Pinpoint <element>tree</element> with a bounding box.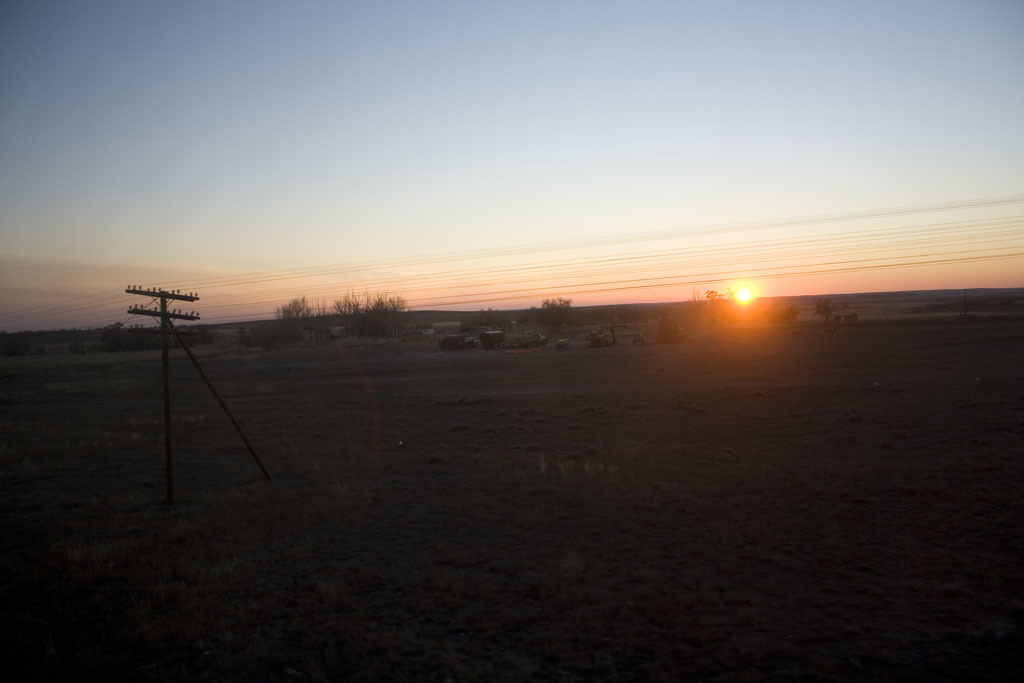
(274, 296, 411, 334).
